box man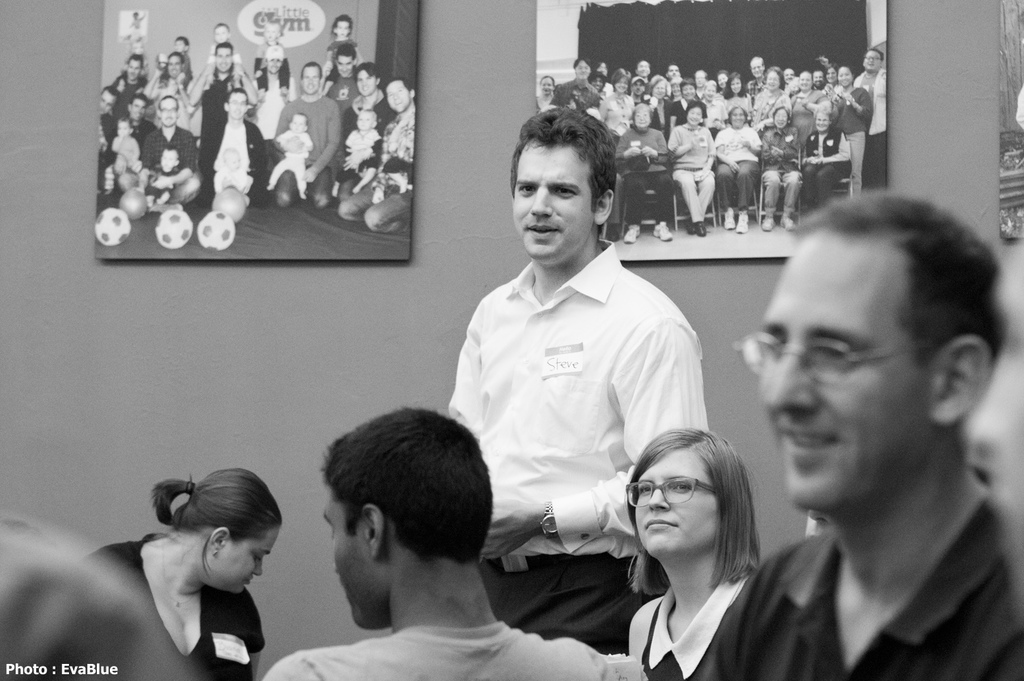
x1=339 y1=59 x2=386 y2=142
